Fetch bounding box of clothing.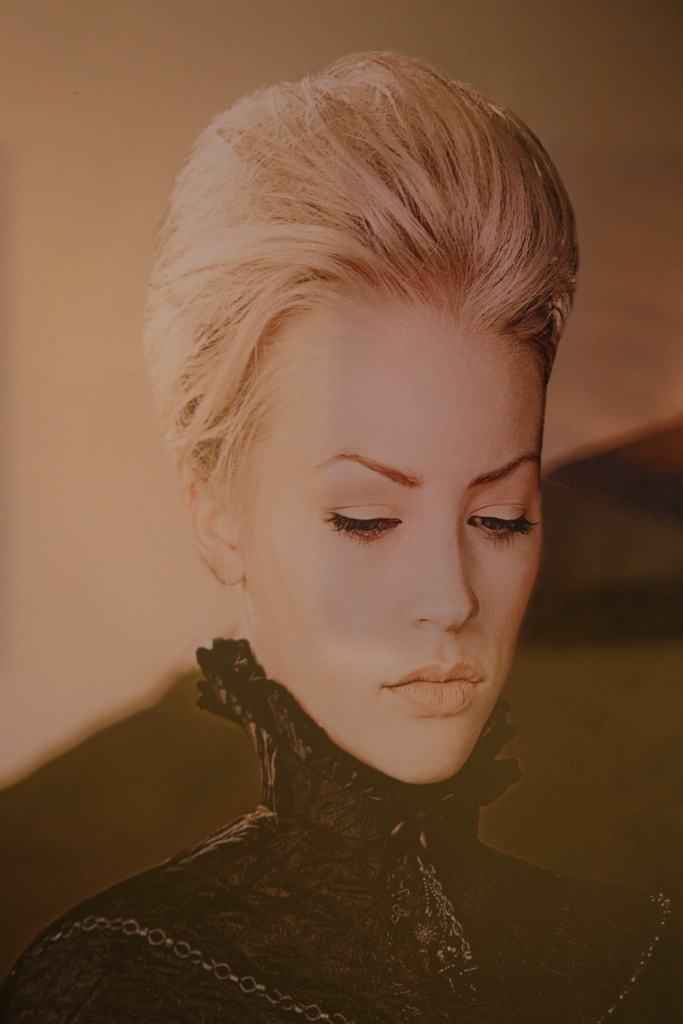
Bbox: [3,641,682,1023].
